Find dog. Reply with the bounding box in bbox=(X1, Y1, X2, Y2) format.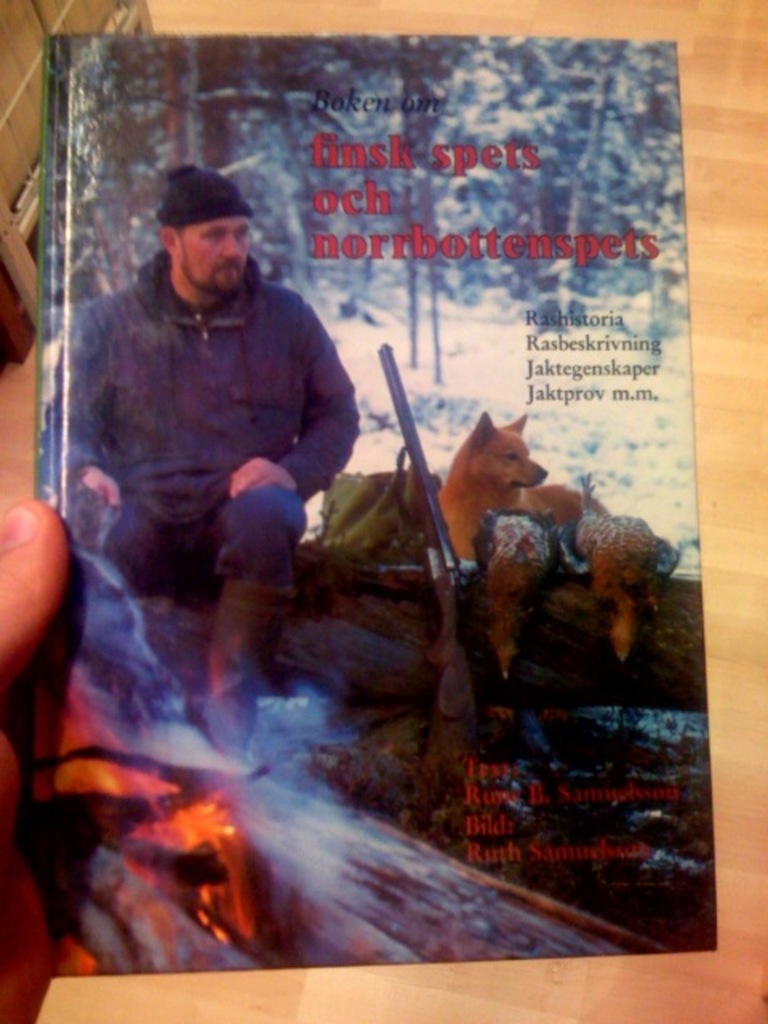
bbox=(470, 509, 662, 683).
